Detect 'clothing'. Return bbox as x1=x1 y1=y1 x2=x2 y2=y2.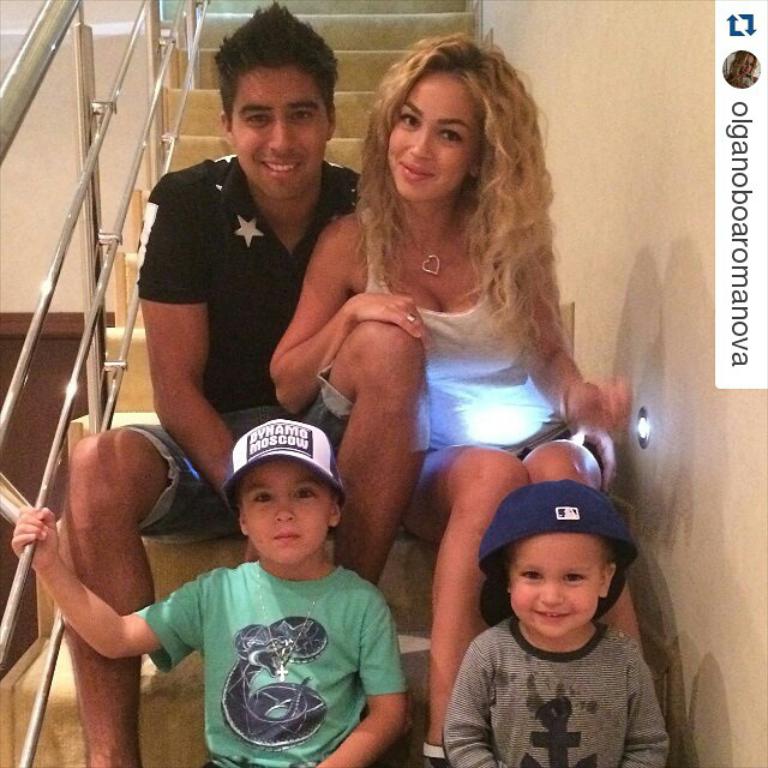
x1=131 y1=563 x2=398 y2=767.
